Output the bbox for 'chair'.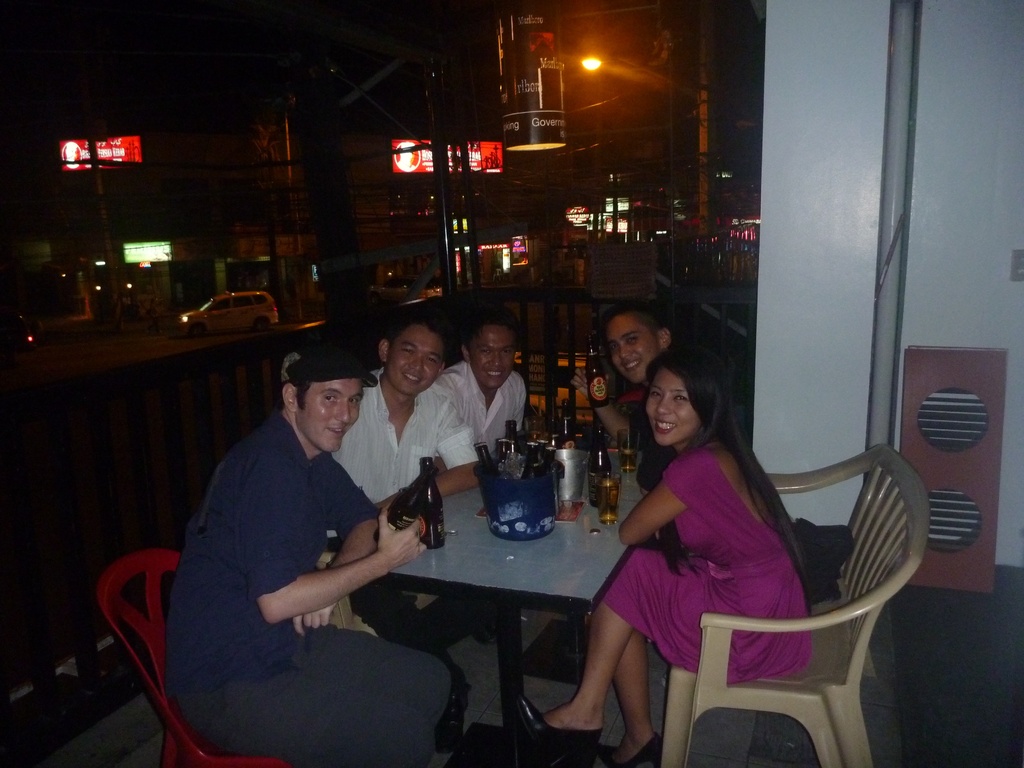
95/547/386/767.
